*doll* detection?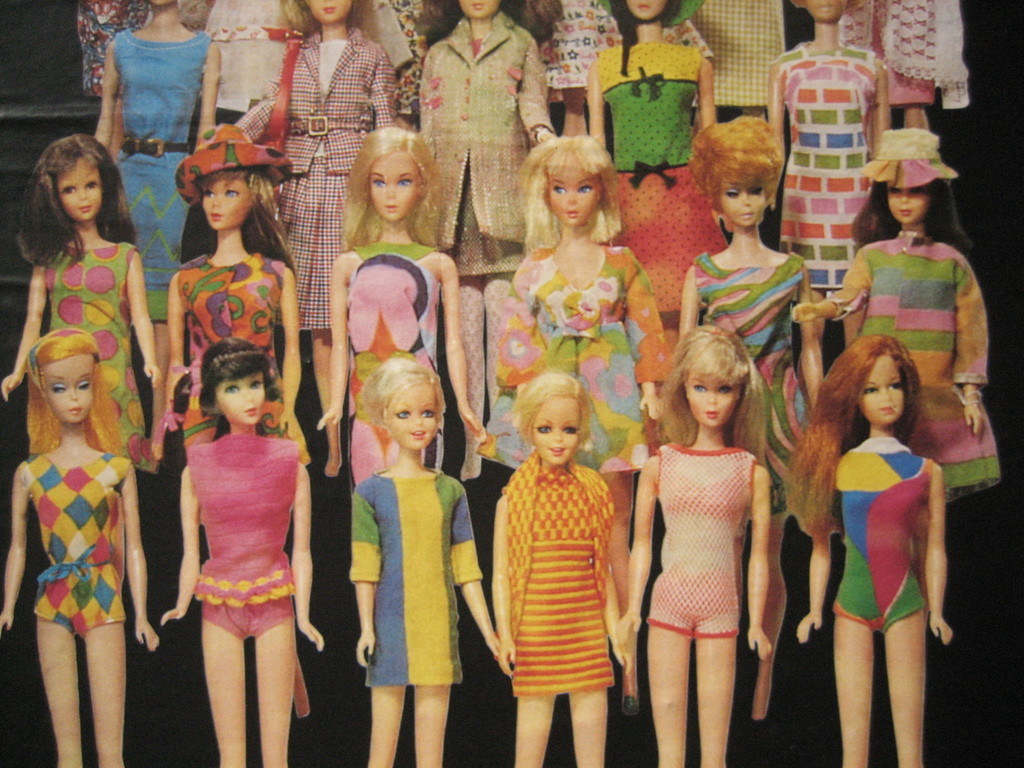
(483, 369, 632, 767)
